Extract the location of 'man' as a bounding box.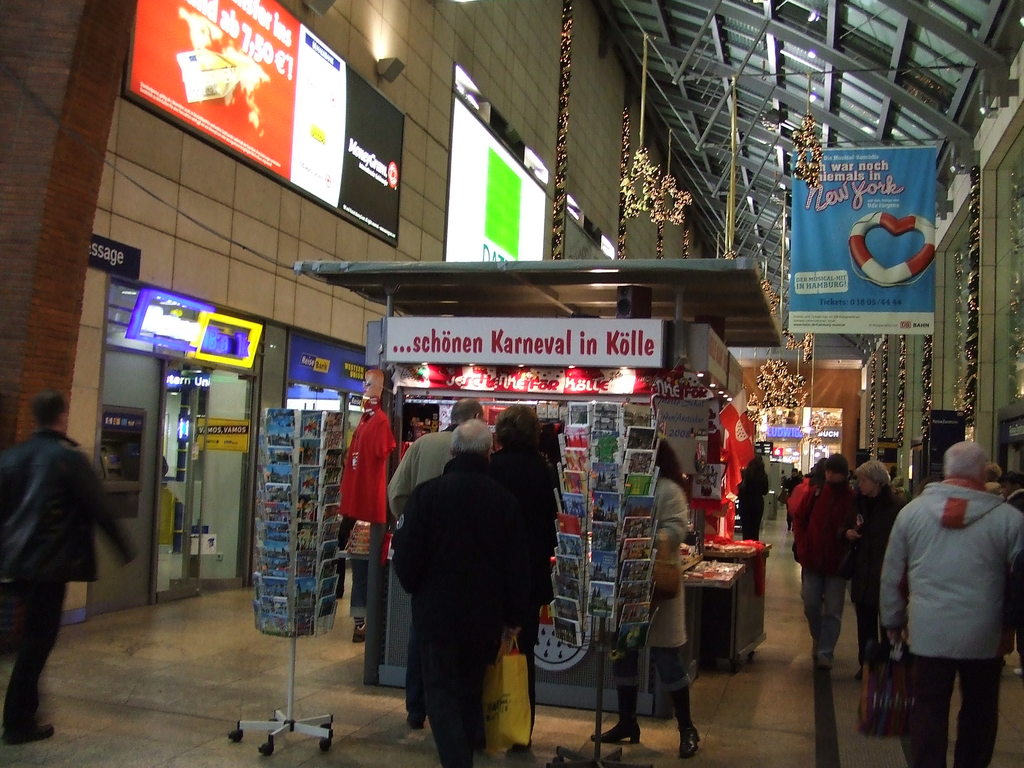
x1=387 y1=397 x2=496 y2=729.
